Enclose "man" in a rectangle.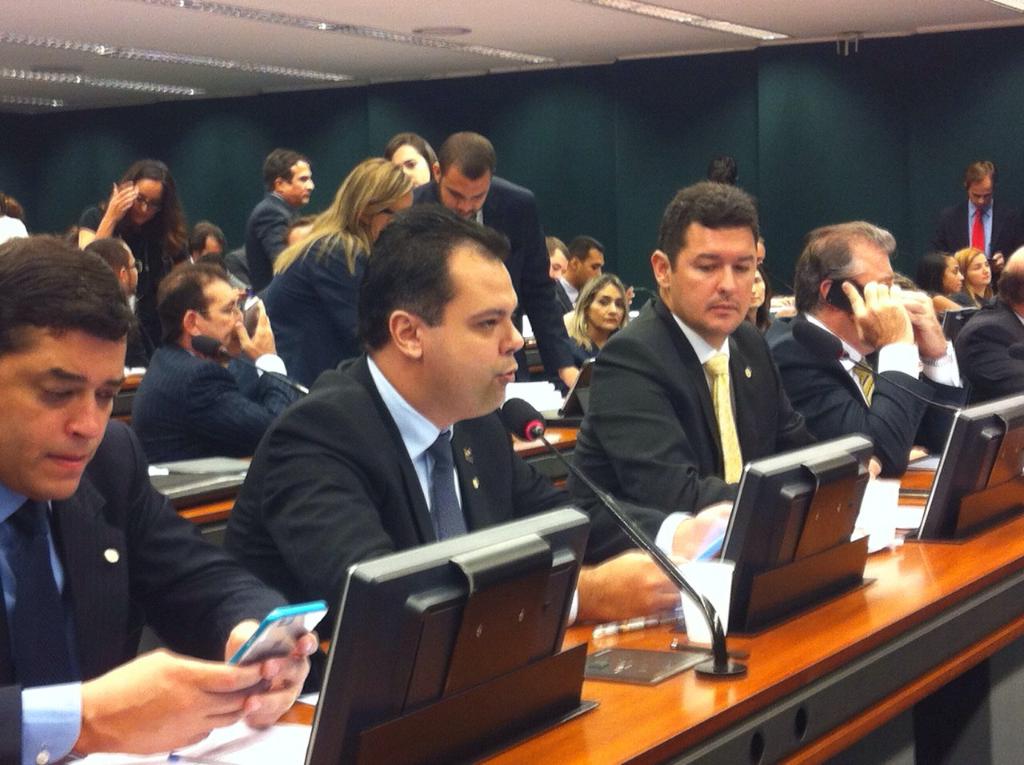
select_region(560, 238, 605, 313).
